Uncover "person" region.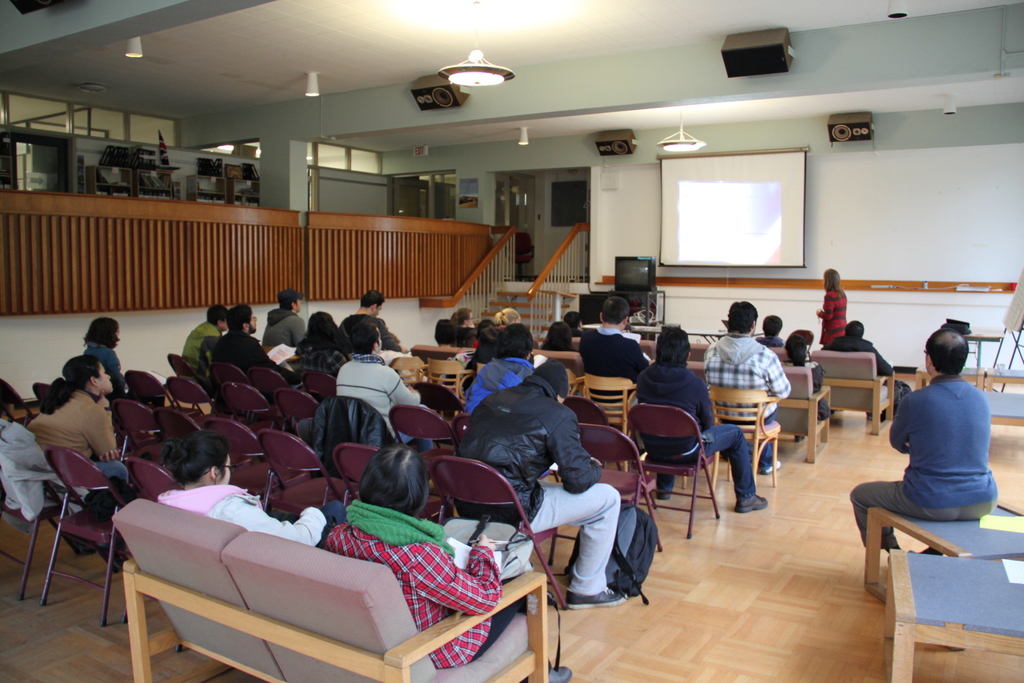
Uncovered: region(29, 358, 129, 486).
